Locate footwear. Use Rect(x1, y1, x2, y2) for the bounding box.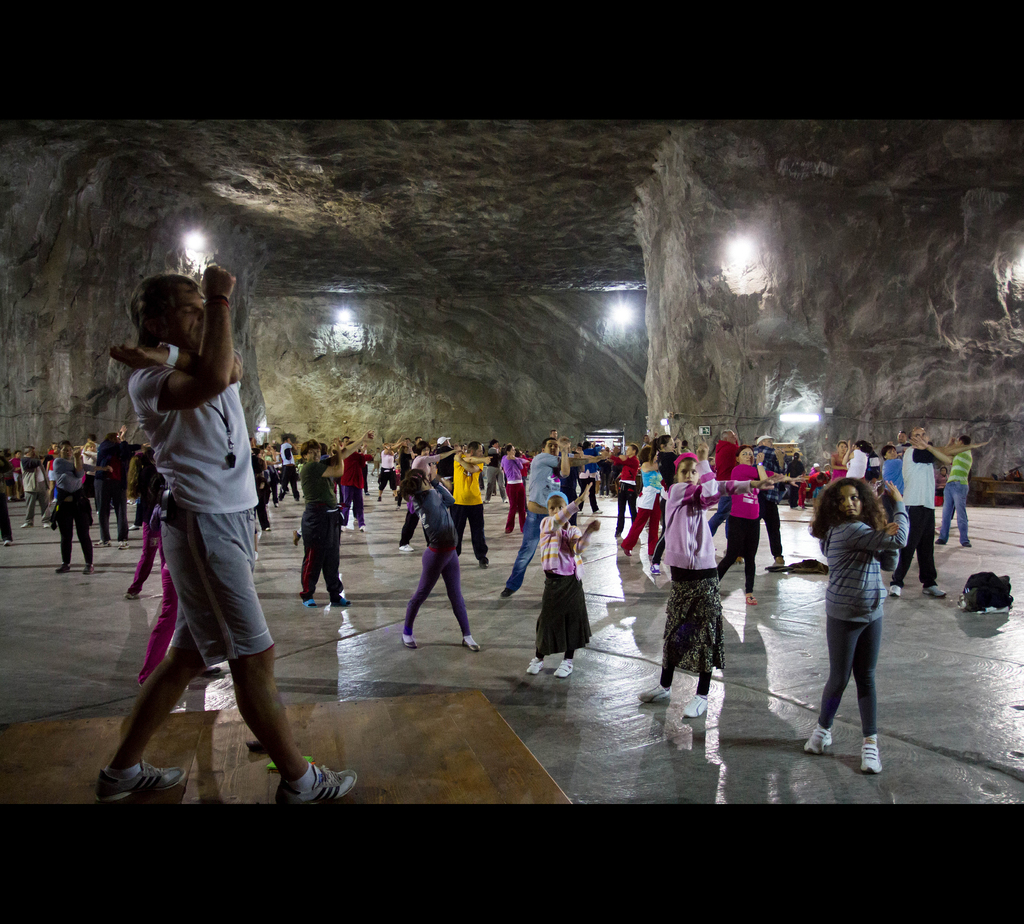
Rect(503, 502, 506, 503).
